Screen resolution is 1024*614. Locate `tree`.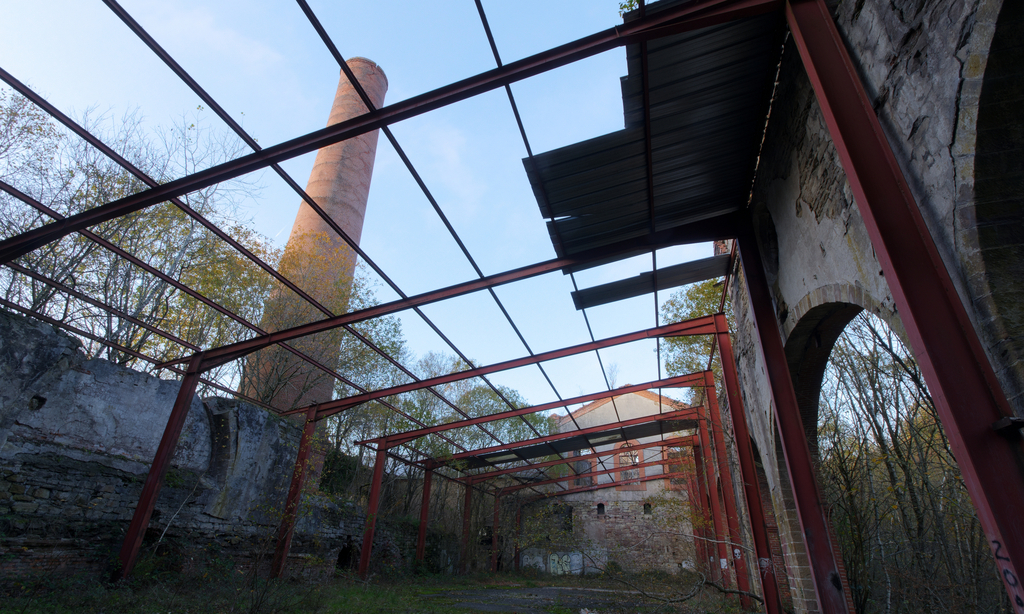
locate(664, 268, 727, 403).
